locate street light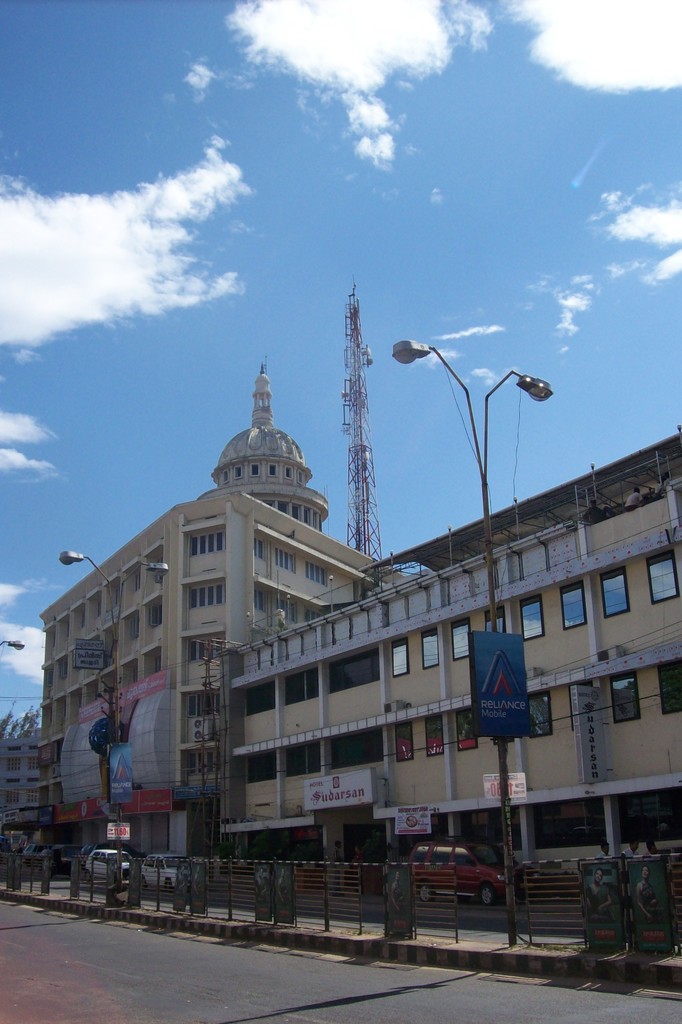
<box>394,339,520,943</box>
